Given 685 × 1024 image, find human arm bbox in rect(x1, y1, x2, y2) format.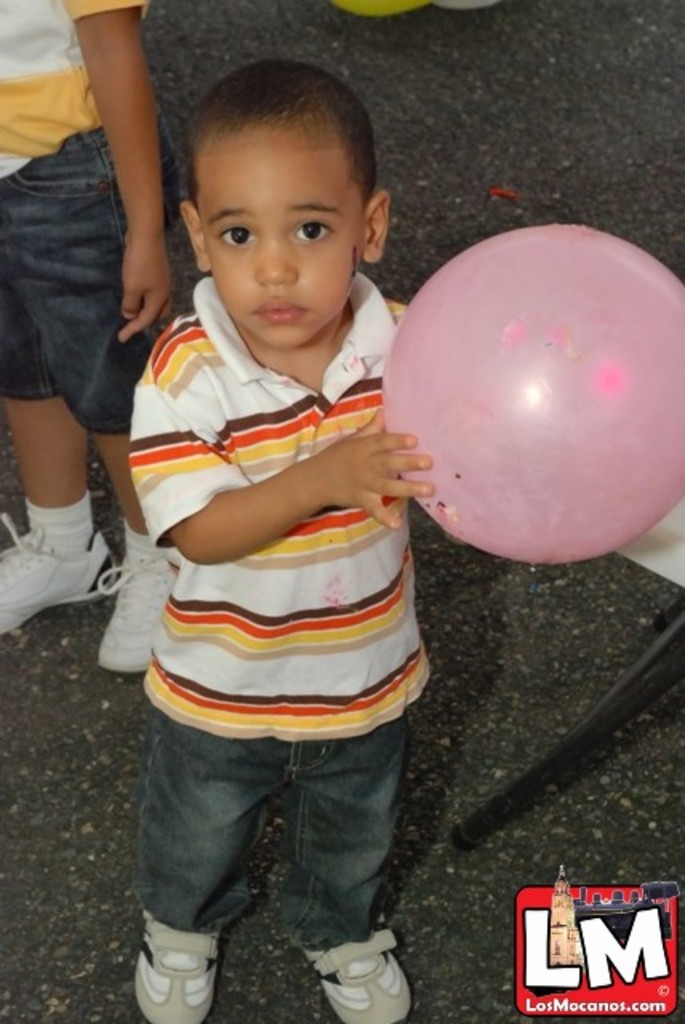
rect(163, 435, 373, 573).
